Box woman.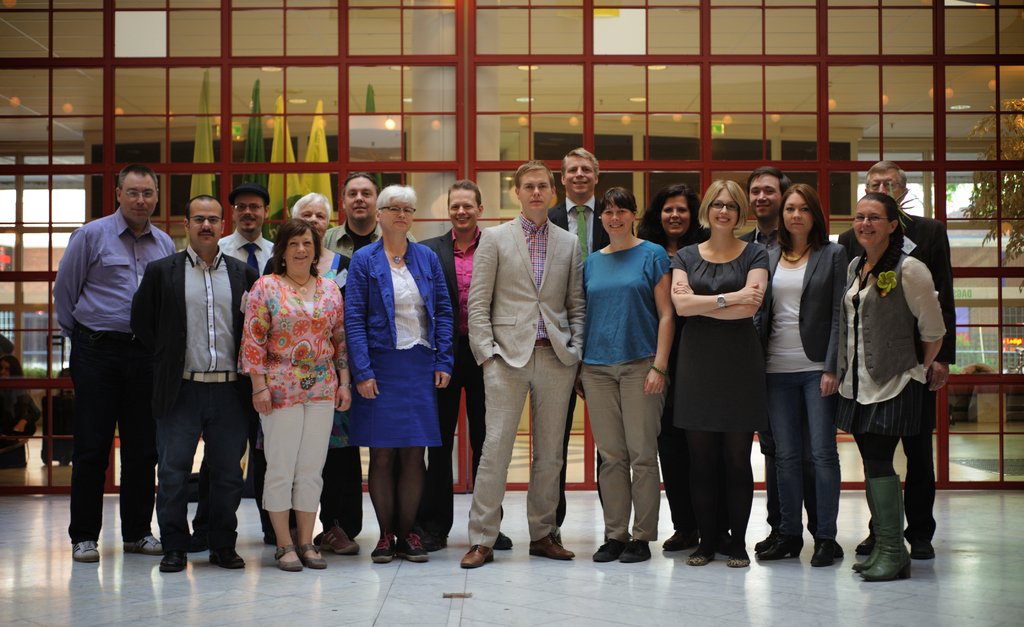
x1=261, y1=192, x2=353, y2=556.
